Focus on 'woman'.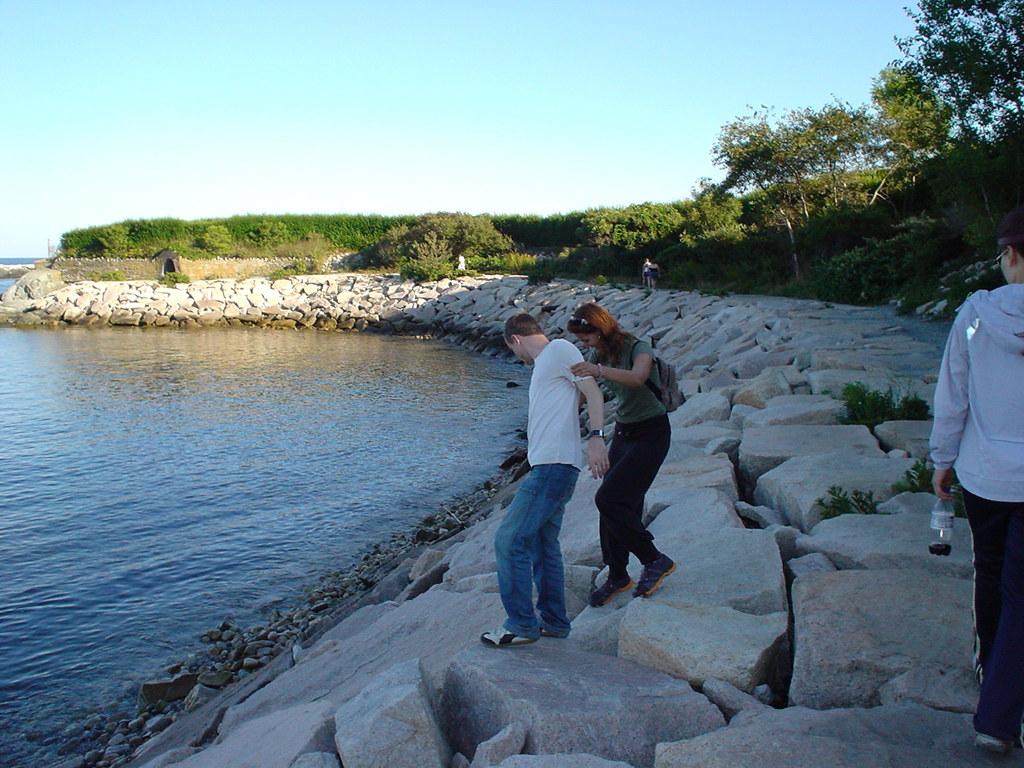
Focused at (left=570, top=298, right=675, bottom=608).
